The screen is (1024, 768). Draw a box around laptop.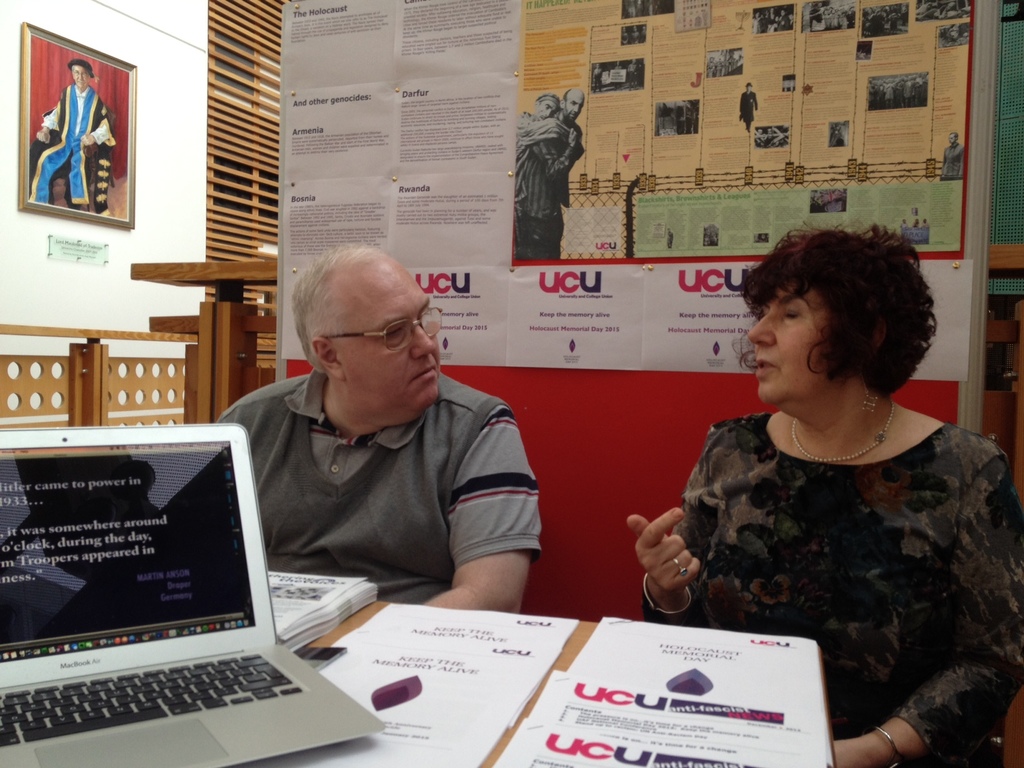
<bbox>14, 428, 351, 767</bbox>.
